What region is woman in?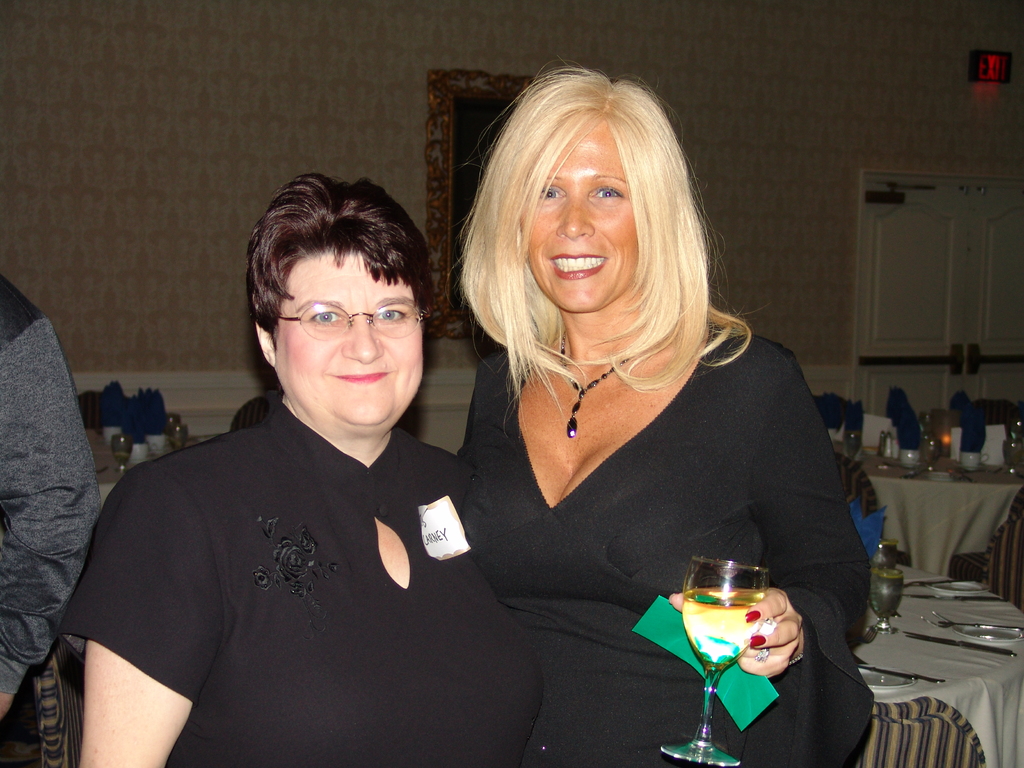
[410,90,858,760].
